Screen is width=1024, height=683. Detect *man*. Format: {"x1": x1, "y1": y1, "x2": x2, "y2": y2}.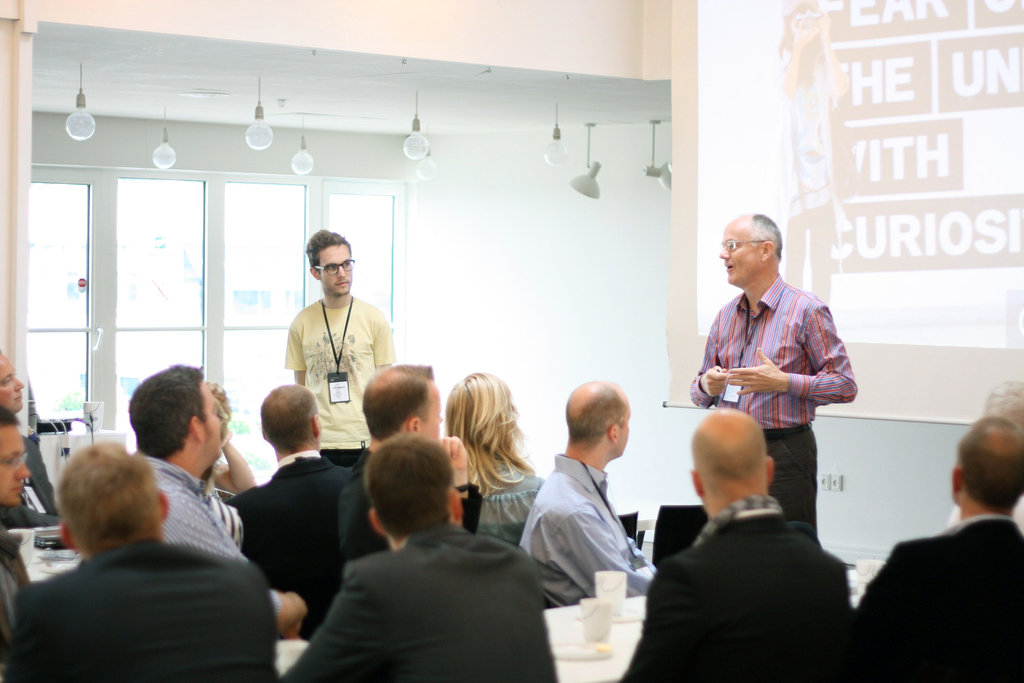
{"x1": 844, "y1": 412, "x2": 1023, "y2": 682}.
